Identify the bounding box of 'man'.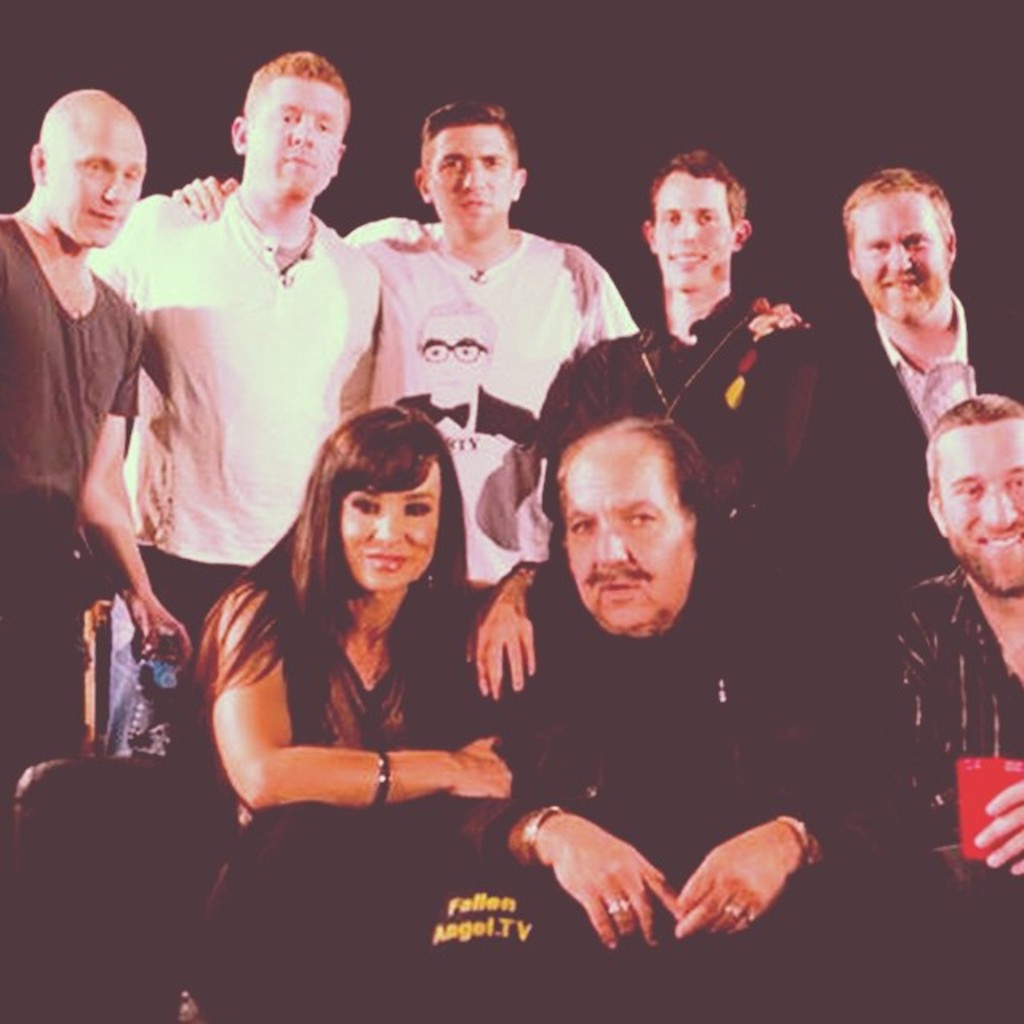
(438,456,832,944).
